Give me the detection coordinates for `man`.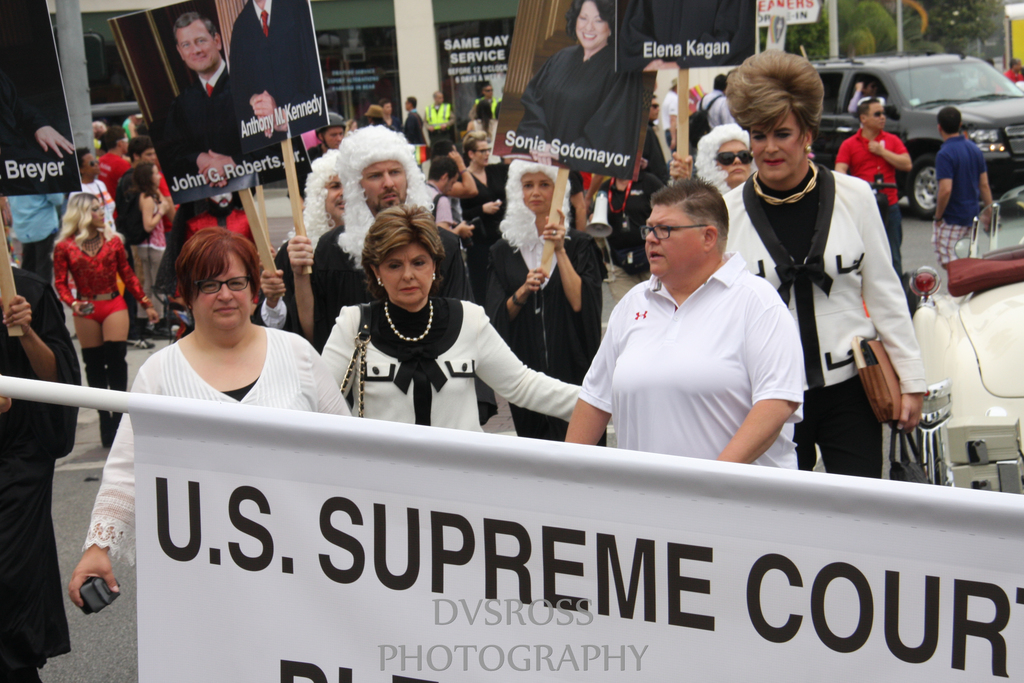
detection(725, 52, 927, 473).
